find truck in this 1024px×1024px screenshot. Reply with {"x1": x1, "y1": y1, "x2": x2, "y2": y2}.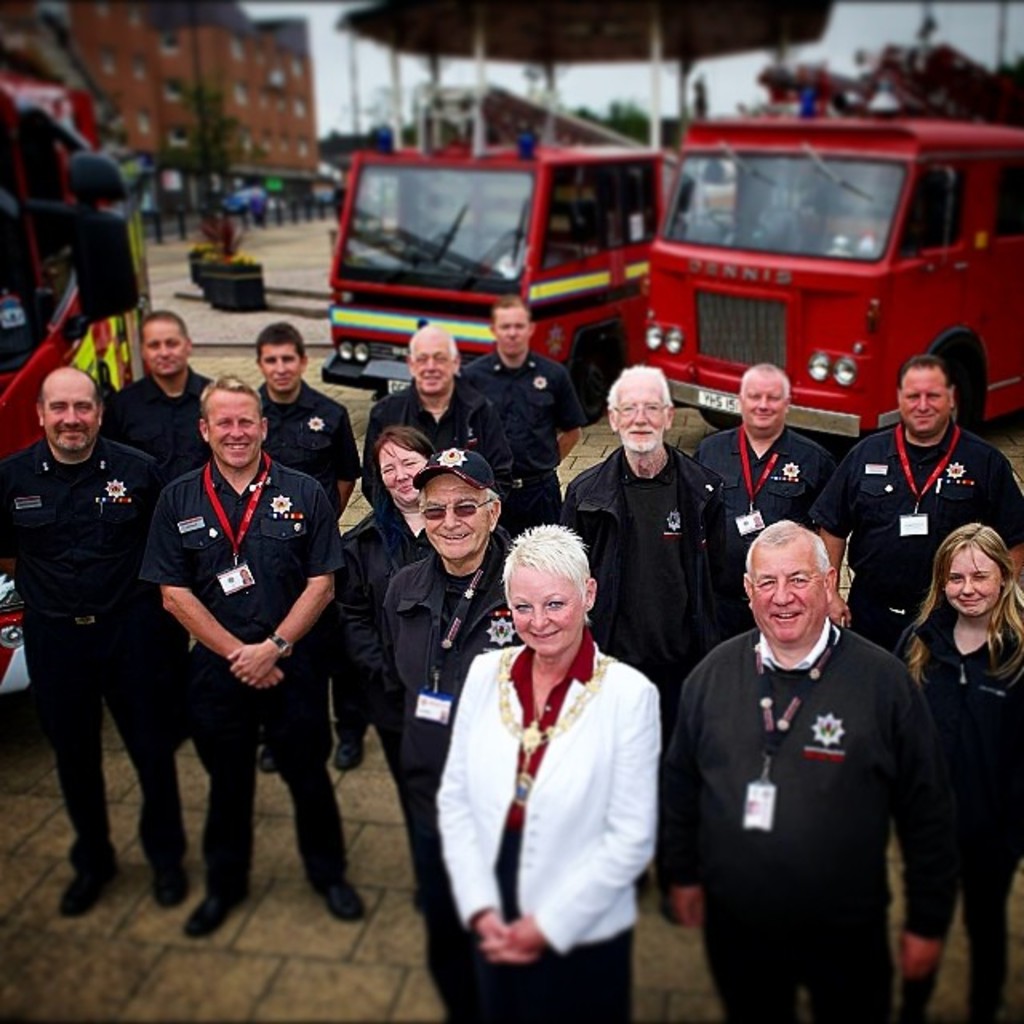
{"x1": 320, "y1": 130, "x2": 661, "y2": 427}.
